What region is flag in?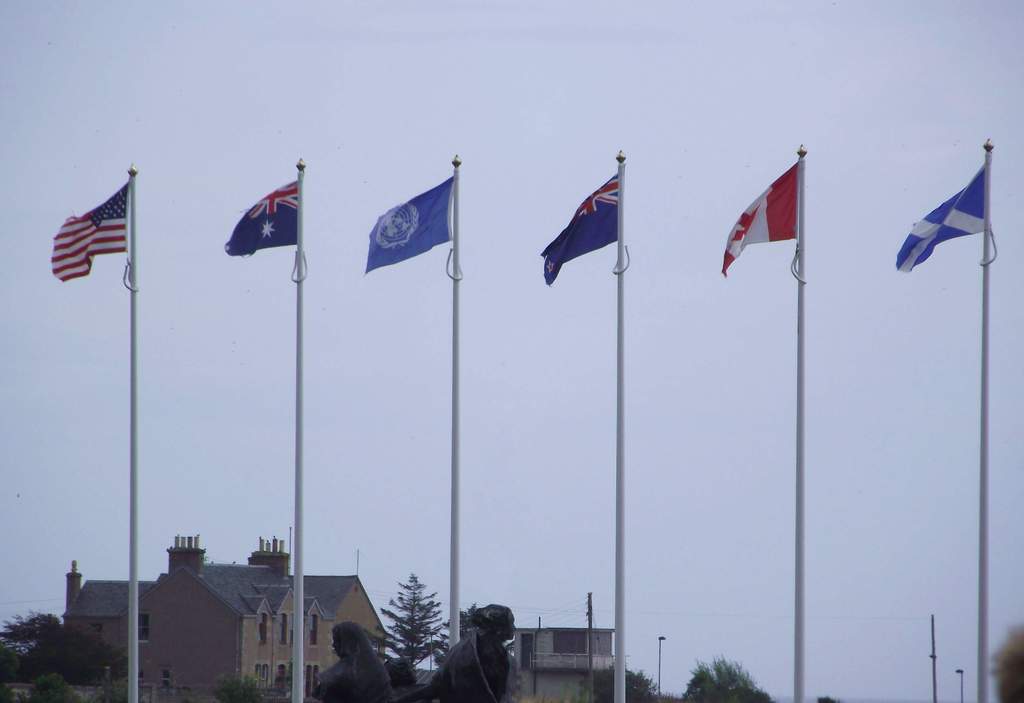
bbox=[541, 166, 620, 286].
